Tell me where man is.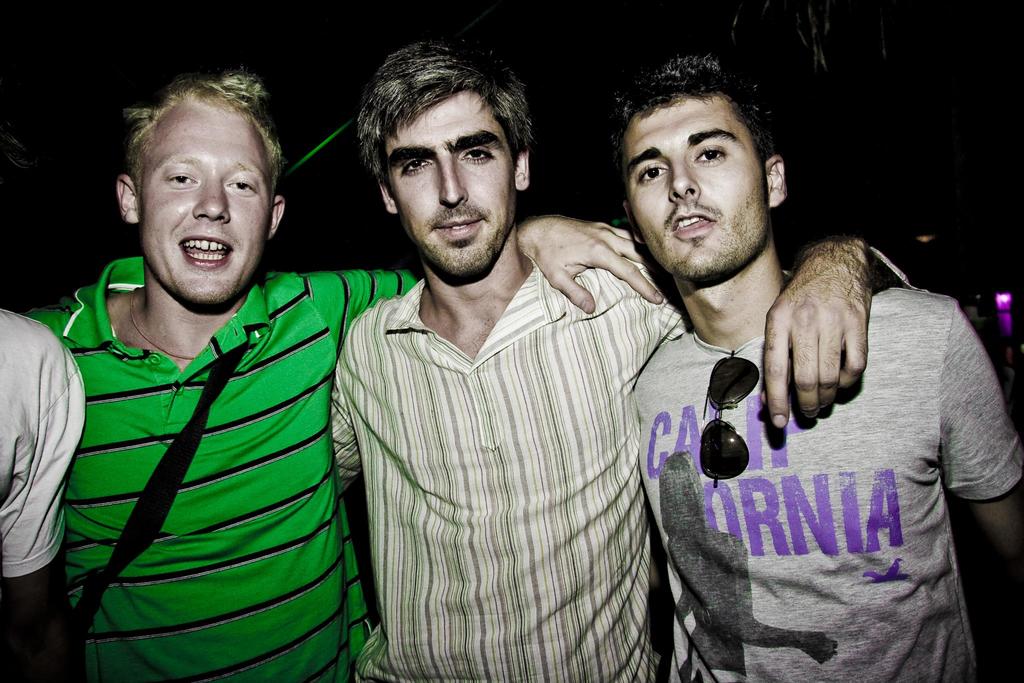
man is at box(330, 31, 689, 682).
